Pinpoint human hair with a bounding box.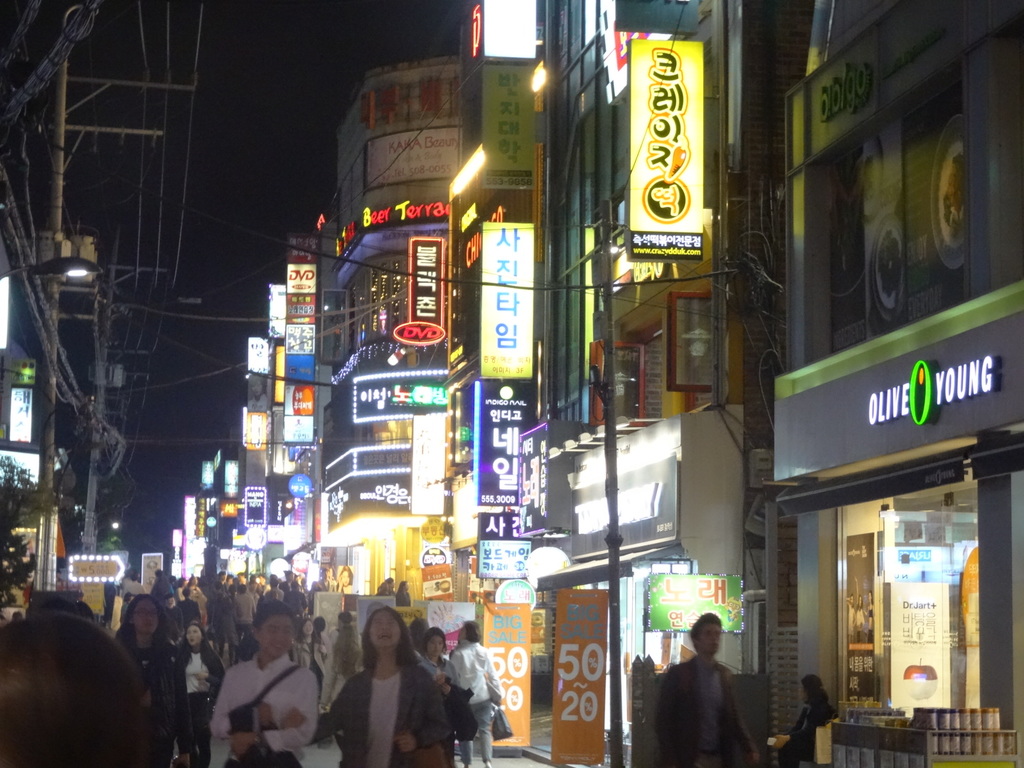
[464, 619, 484, 644].
